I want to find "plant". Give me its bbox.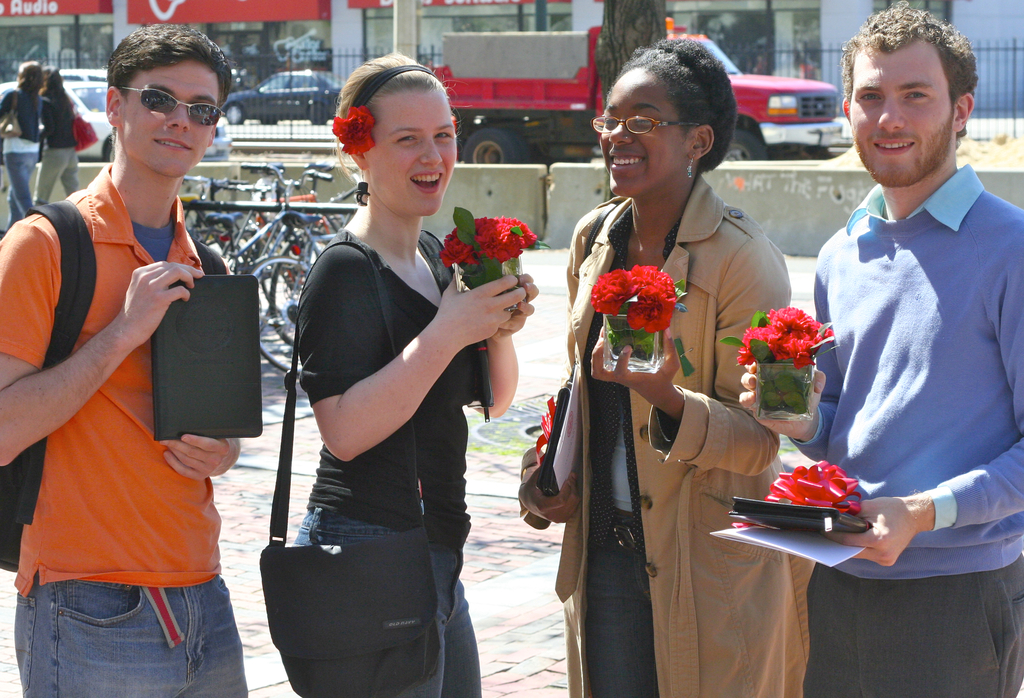
735,301,840,436.
